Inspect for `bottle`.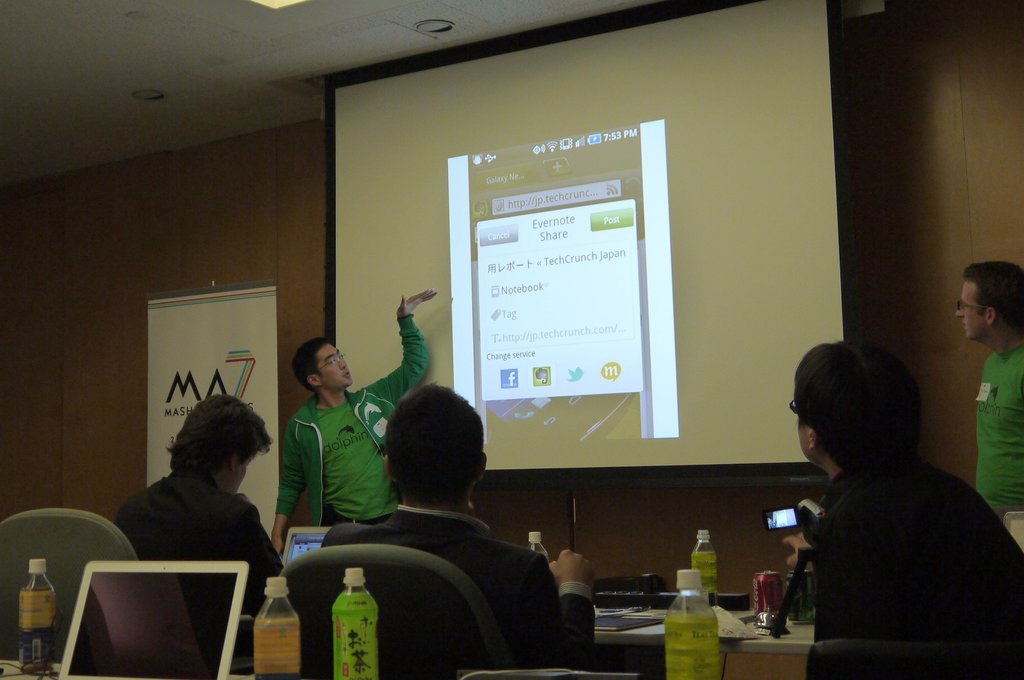
Inspection: <box>316,576,381,667</box>.
